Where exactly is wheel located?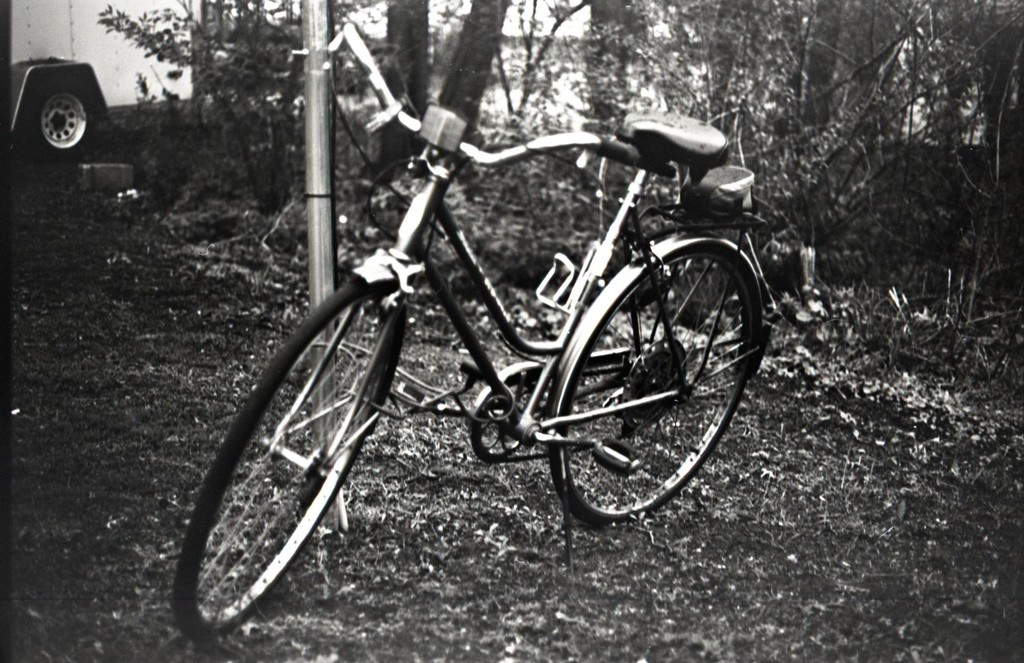
Its bounding box is bbox(42, 89, 89, 154).
